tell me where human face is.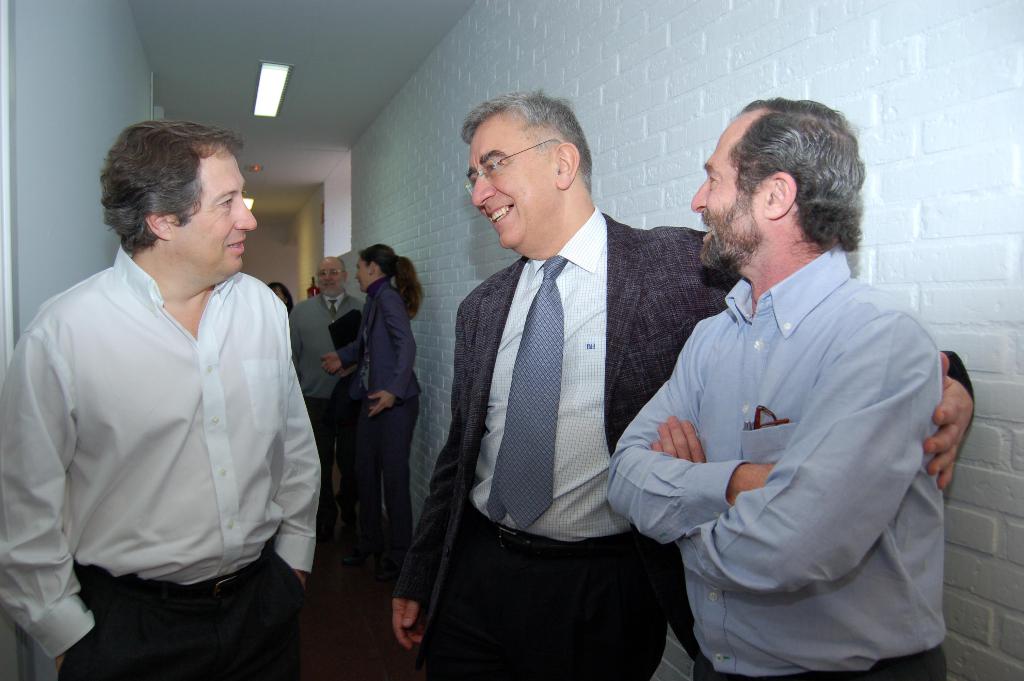
human face is at x1=355, y1=258, x2=371, y2=292.
